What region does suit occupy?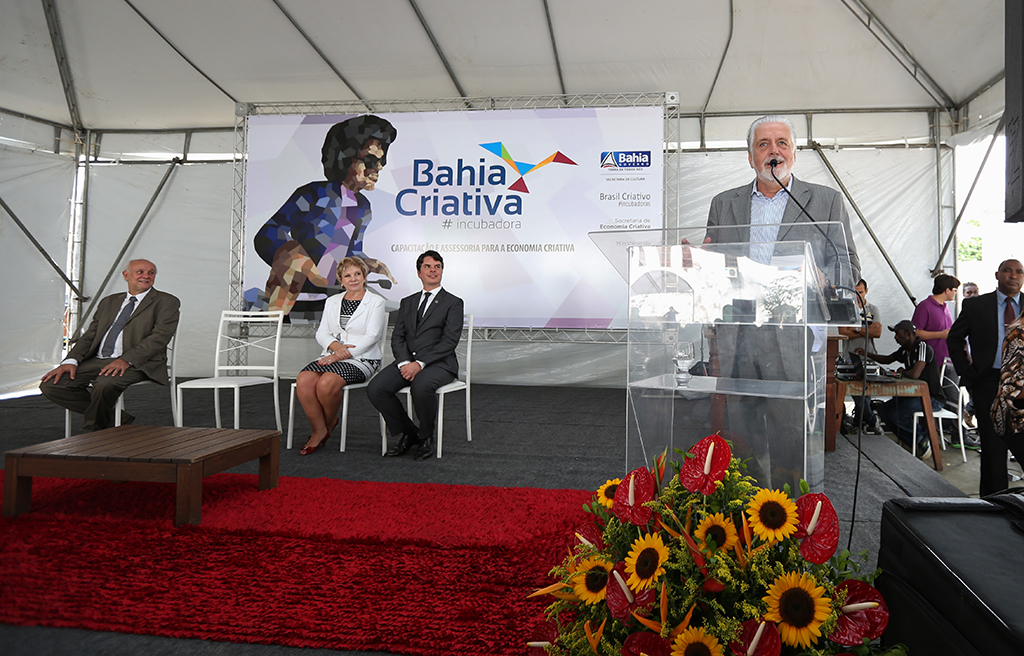
{"x1": 944, "y1": 284, "x2": 1023, "y2": 490}.
